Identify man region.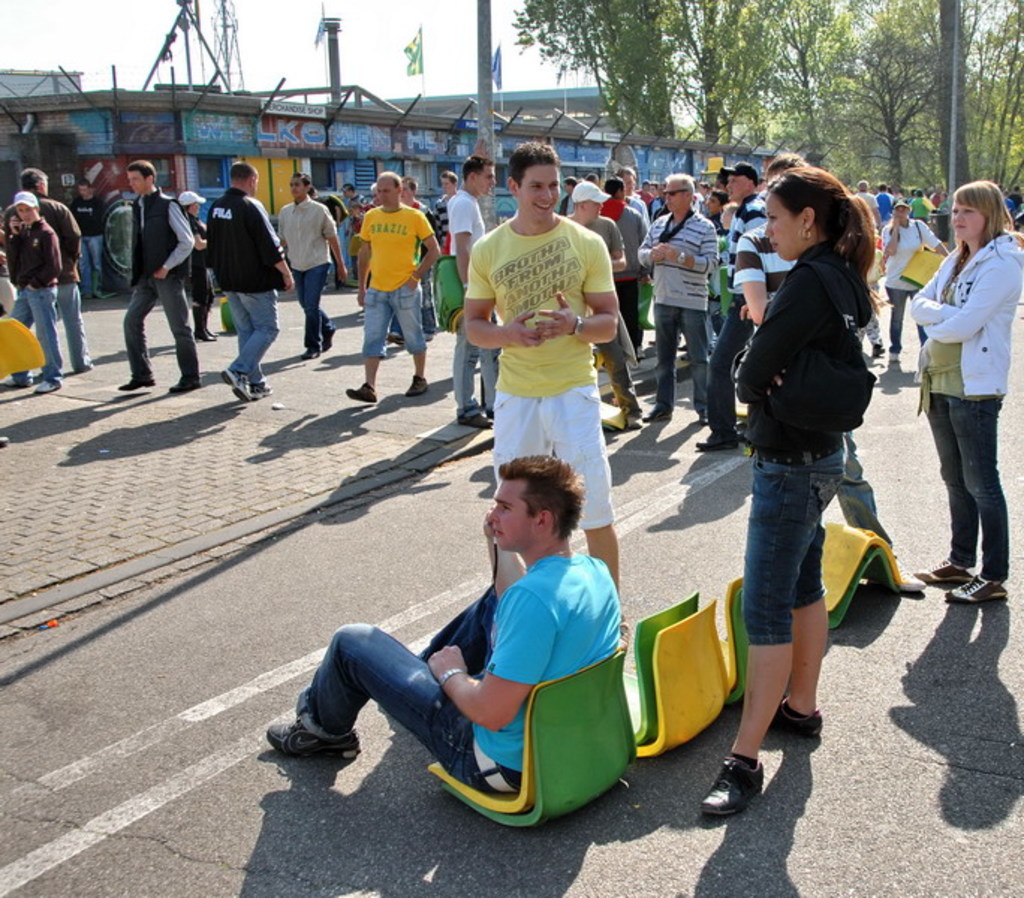
Region: <bbox>449, 177, 638, 530</bbox>.
